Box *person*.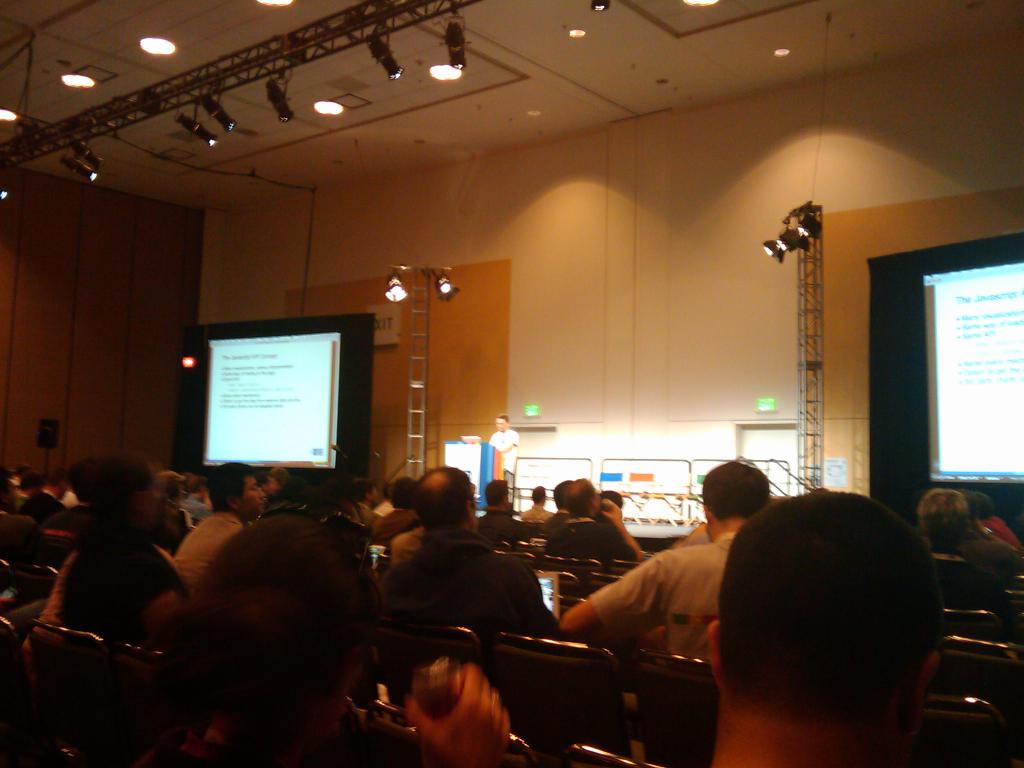
select_region(172, 455, 271, 591).
